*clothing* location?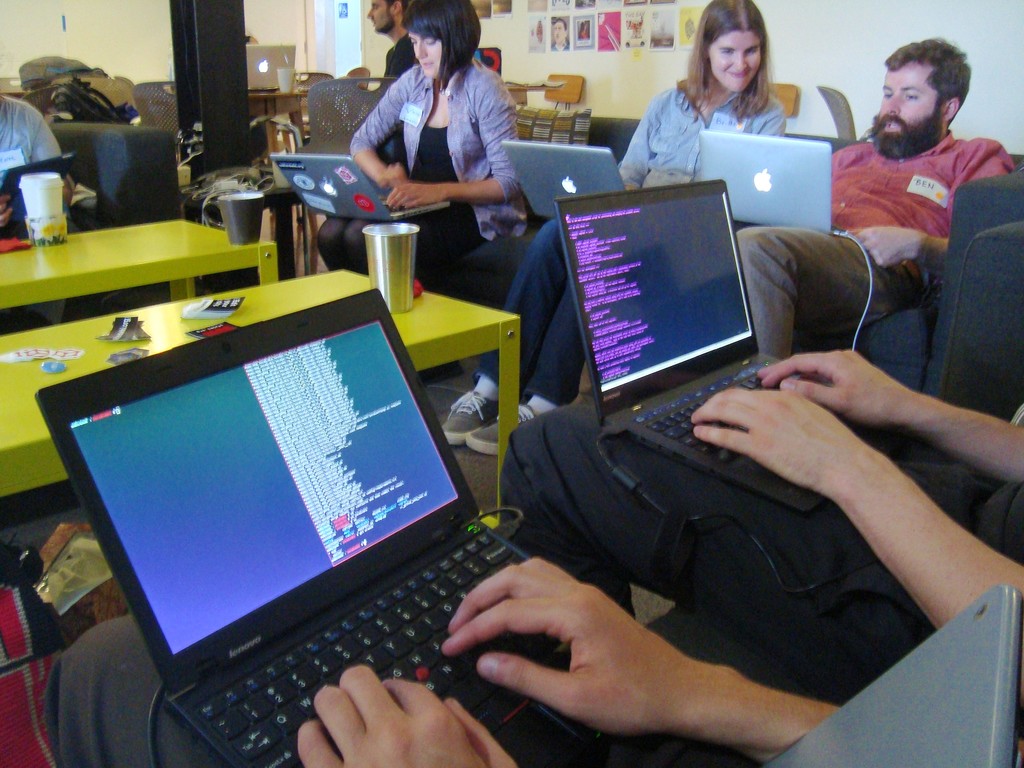
crop(341, 21, 531, 221)
